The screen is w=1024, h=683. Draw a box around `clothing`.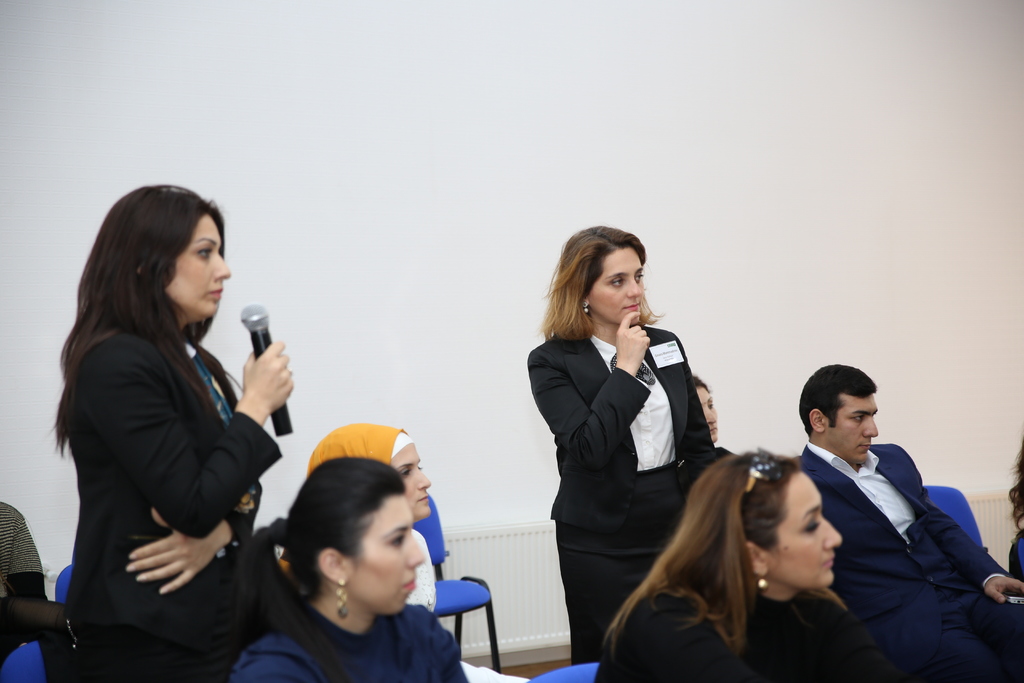
x1=0 y1=498 x2=43 y2=661.
